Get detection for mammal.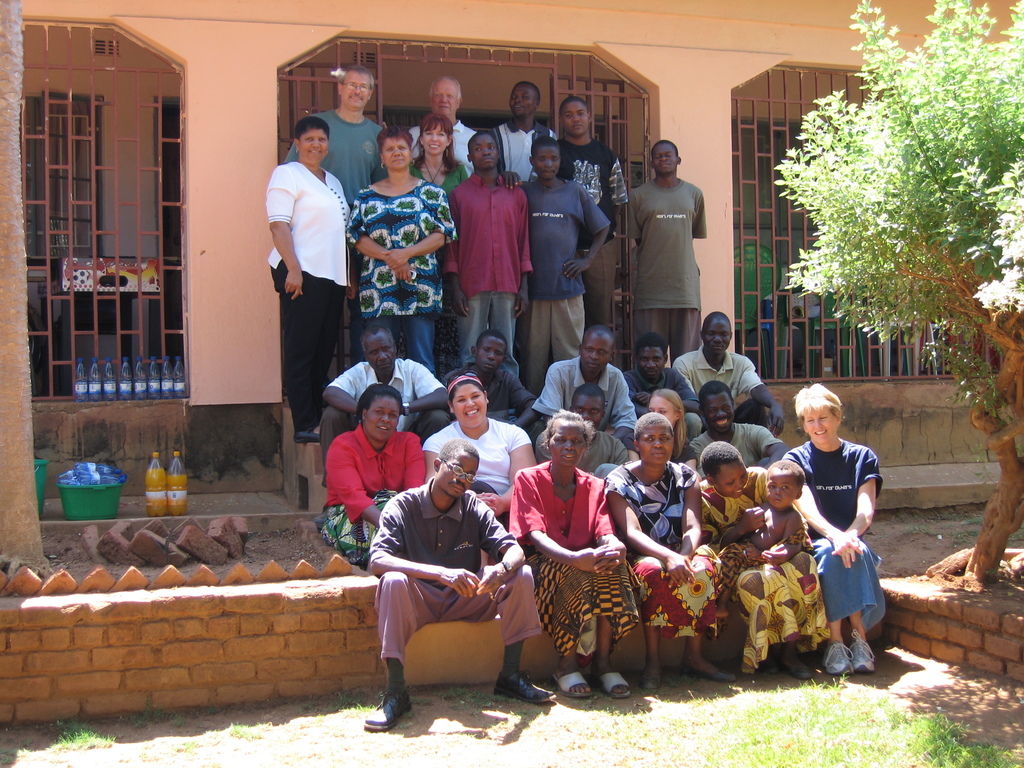
Detection: box(671, 307, 786, 435).
